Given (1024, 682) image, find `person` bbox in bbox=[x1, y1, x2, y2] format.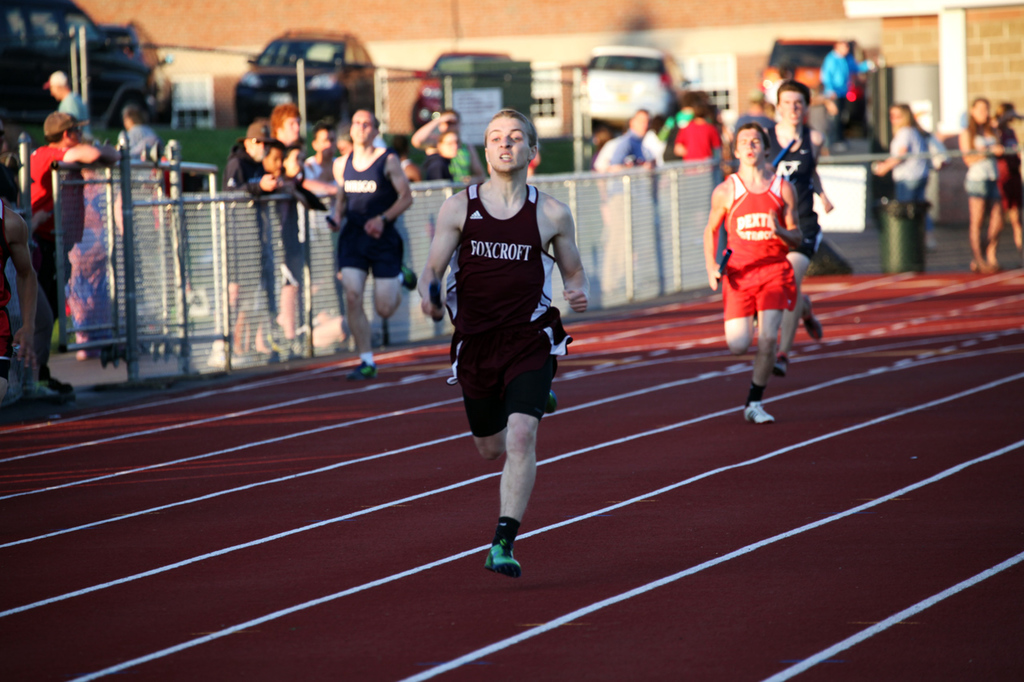
bbox=[0, 198, 39, 405].
